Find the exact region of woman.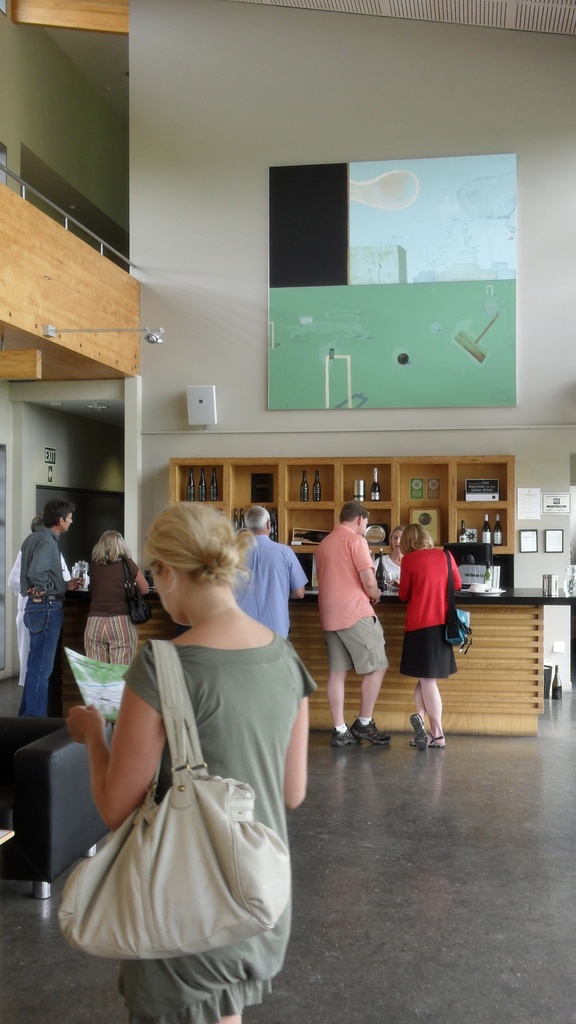
Exact region: <box>81,529,154,662</box>.
